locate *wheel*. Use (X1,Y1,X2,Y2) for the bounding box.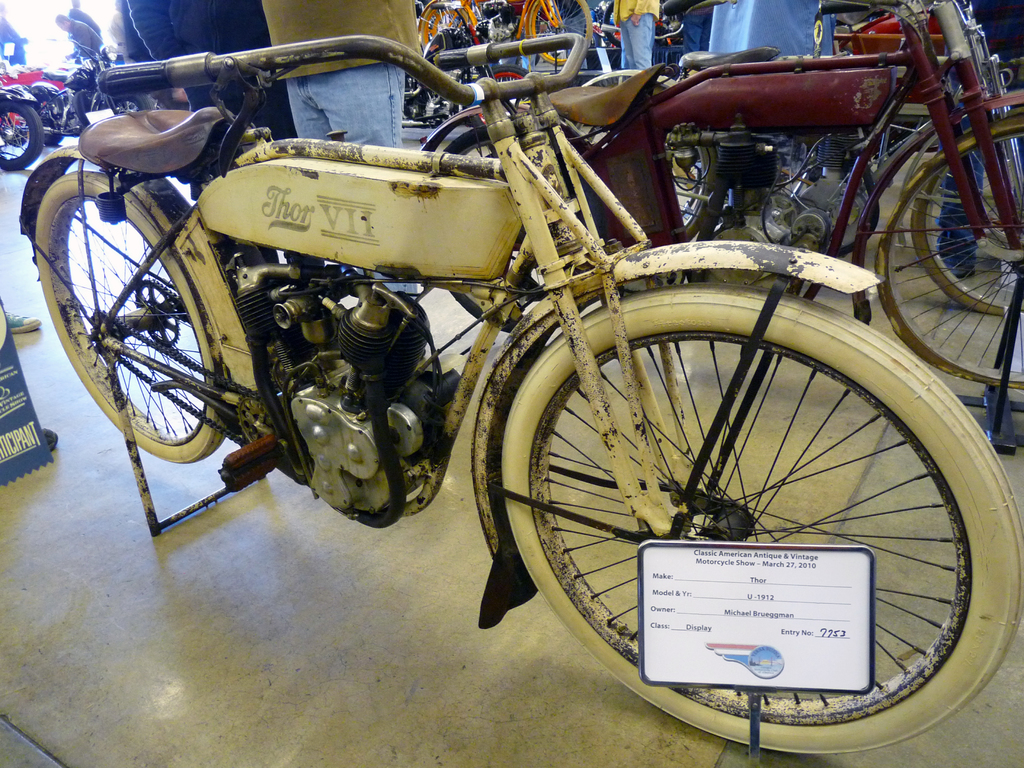
(422,1,473,47).
